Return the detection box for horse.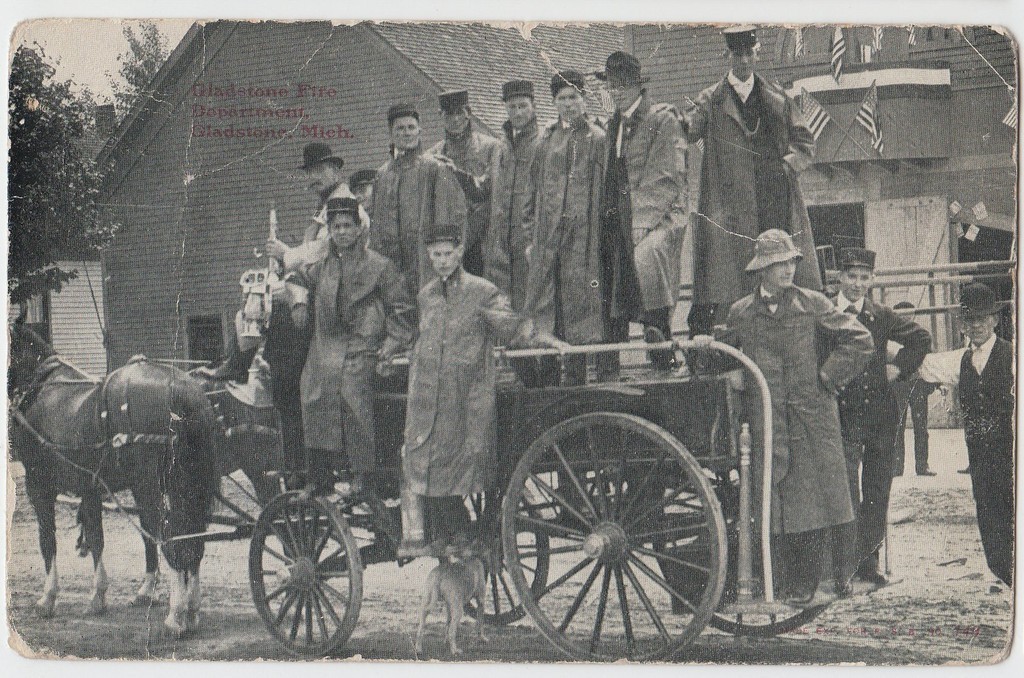
129, 355, 330, 628.
